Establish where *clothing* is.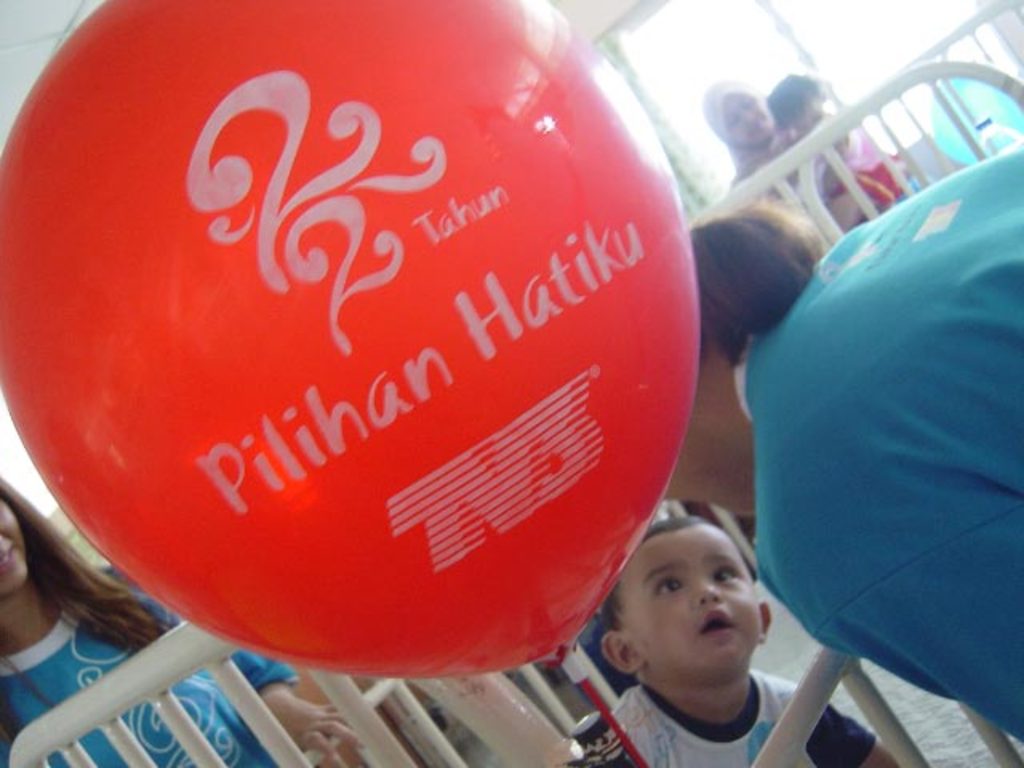
Established at (589, 675, 877, 766).
